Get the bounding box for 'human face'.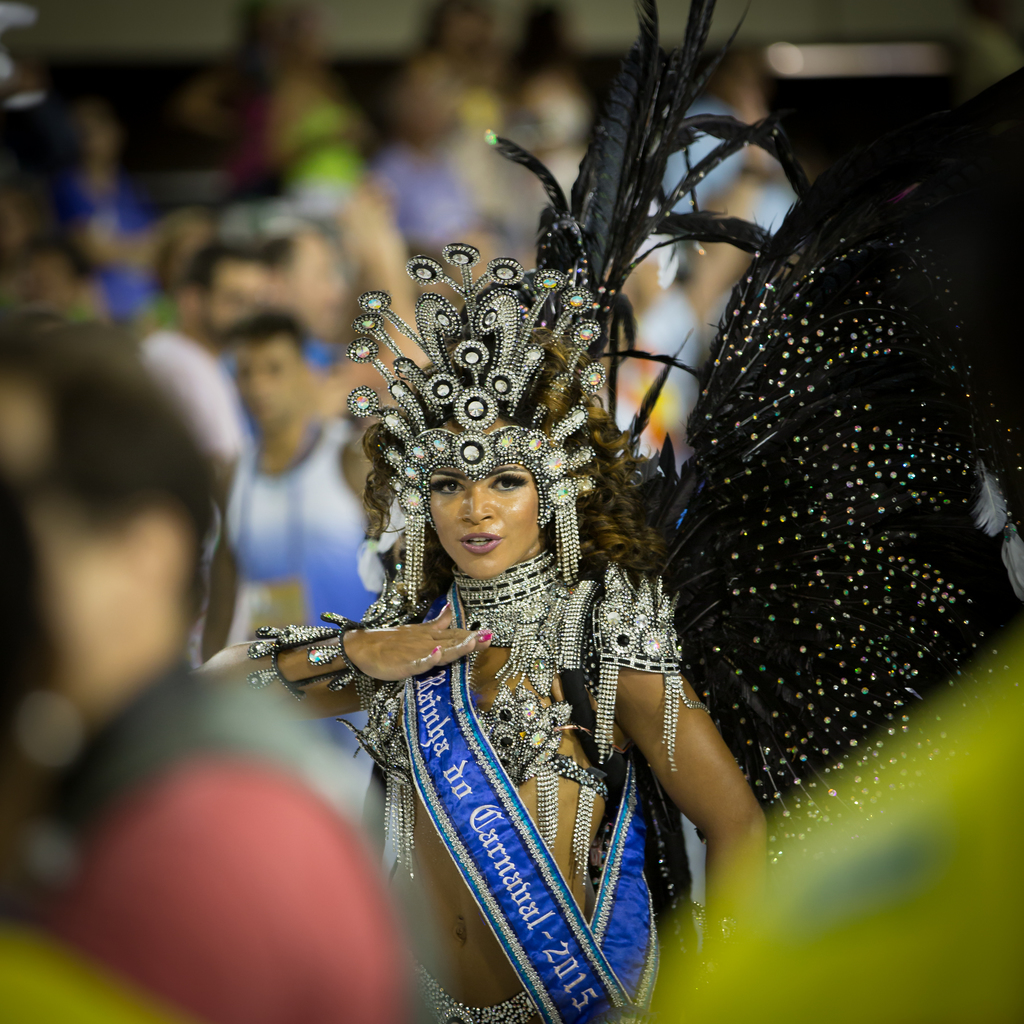
bbox=(202, 267, 270, 319).
